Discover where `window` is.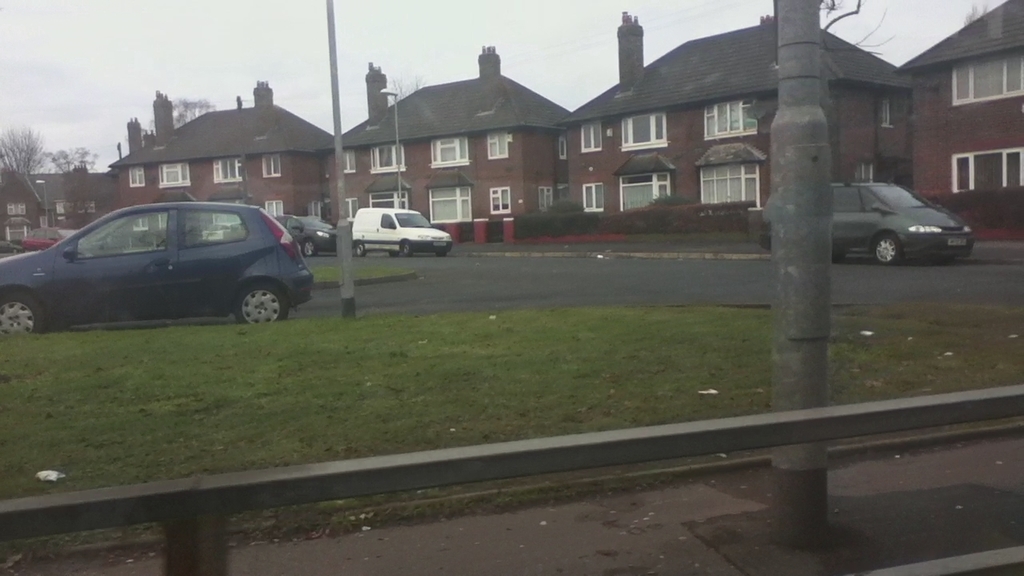
Discovered at BBox(613, 156, 676, 213).
